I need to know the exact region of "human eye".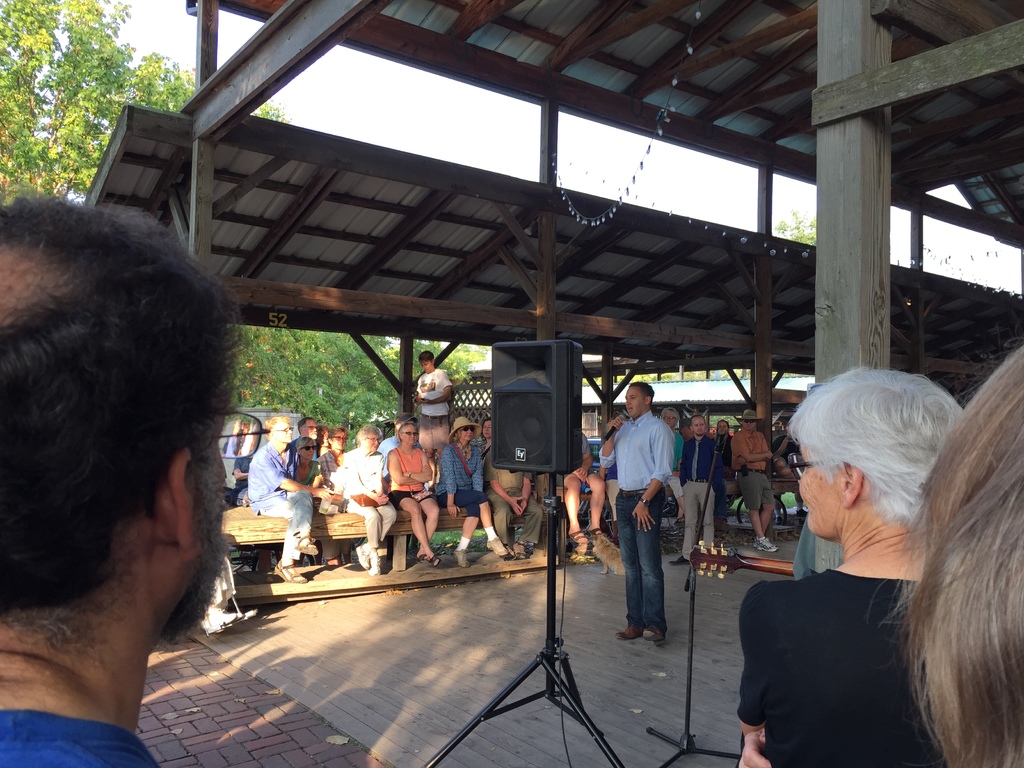
Region: BBox(627, 394, 639, 404).
